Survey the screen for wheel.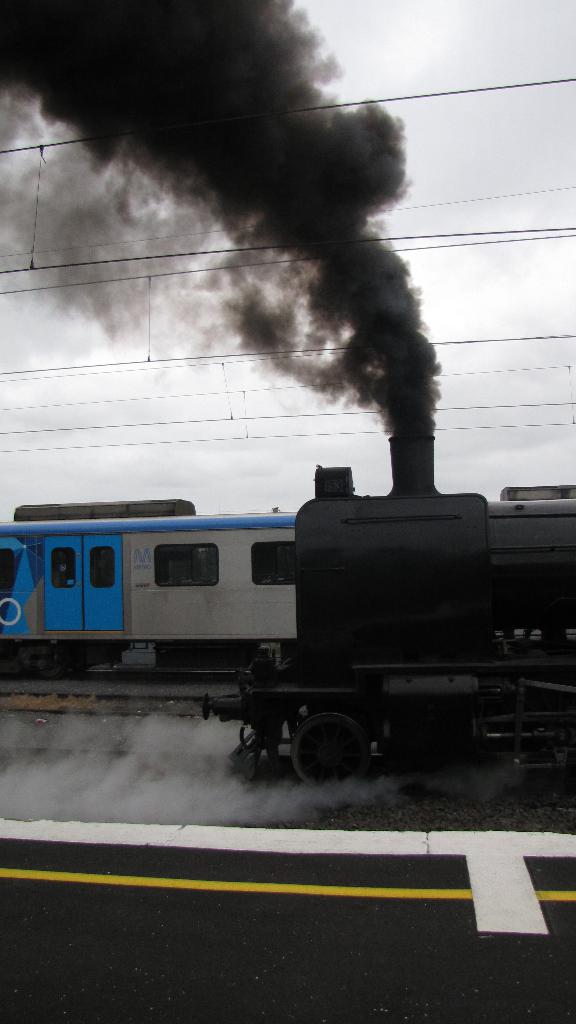
Survey found: select_region(289, 715, 369, 788).
